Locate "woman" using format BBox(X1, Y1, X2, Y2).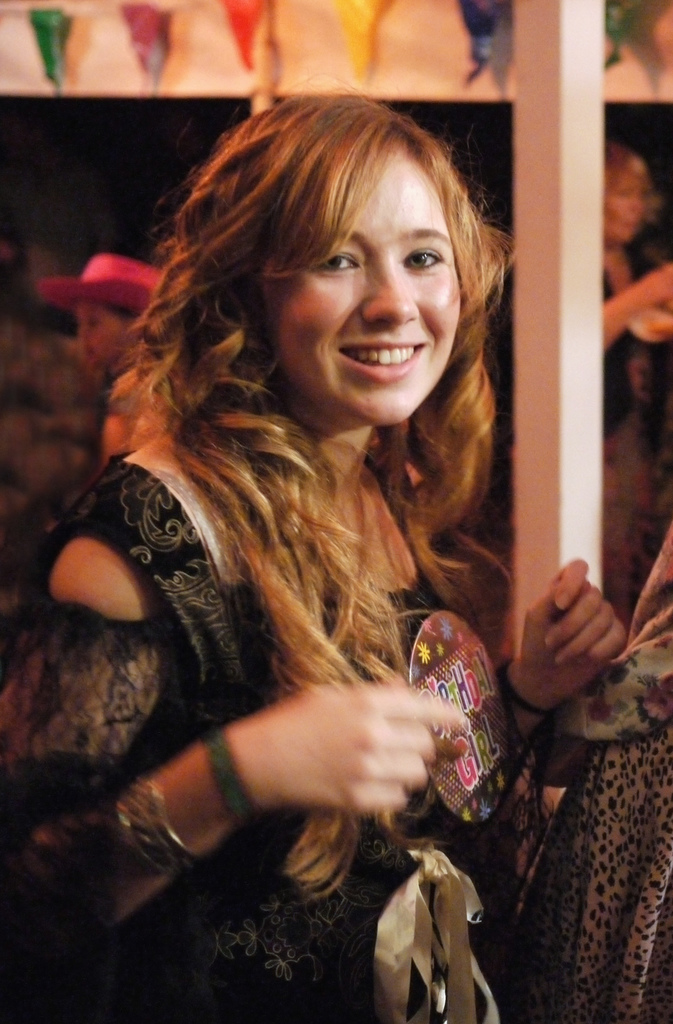
BBox(45, 26, 565, 1016).
